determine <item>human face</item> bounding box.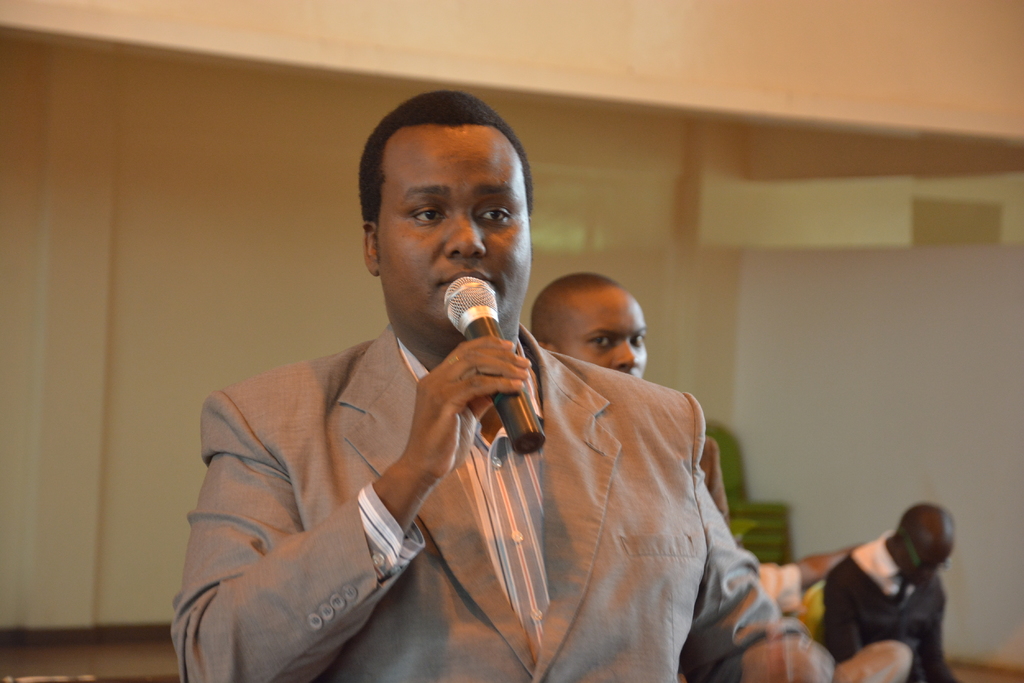
Determined: bbox=(557, 291, 651, 382).
